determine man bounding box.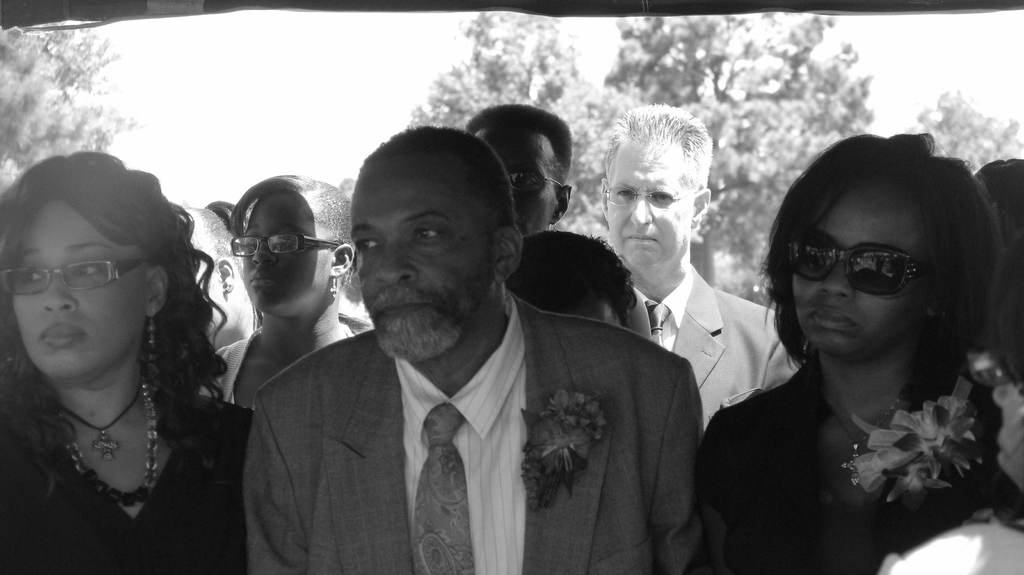
Determined: x1=229 y1=140 x2=725 y2=572.
